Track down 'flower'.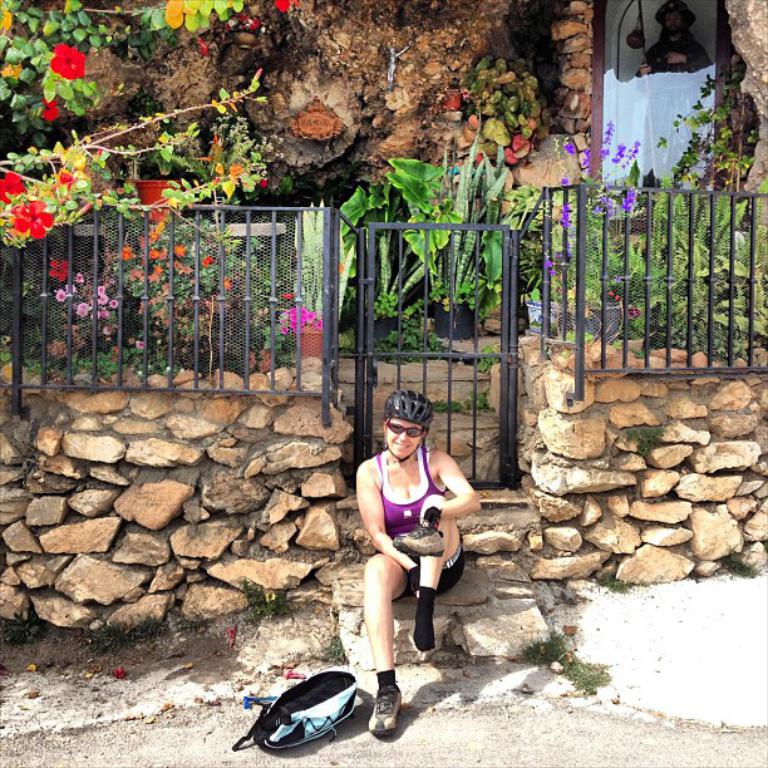
Tracked to 48,256,72,280.
